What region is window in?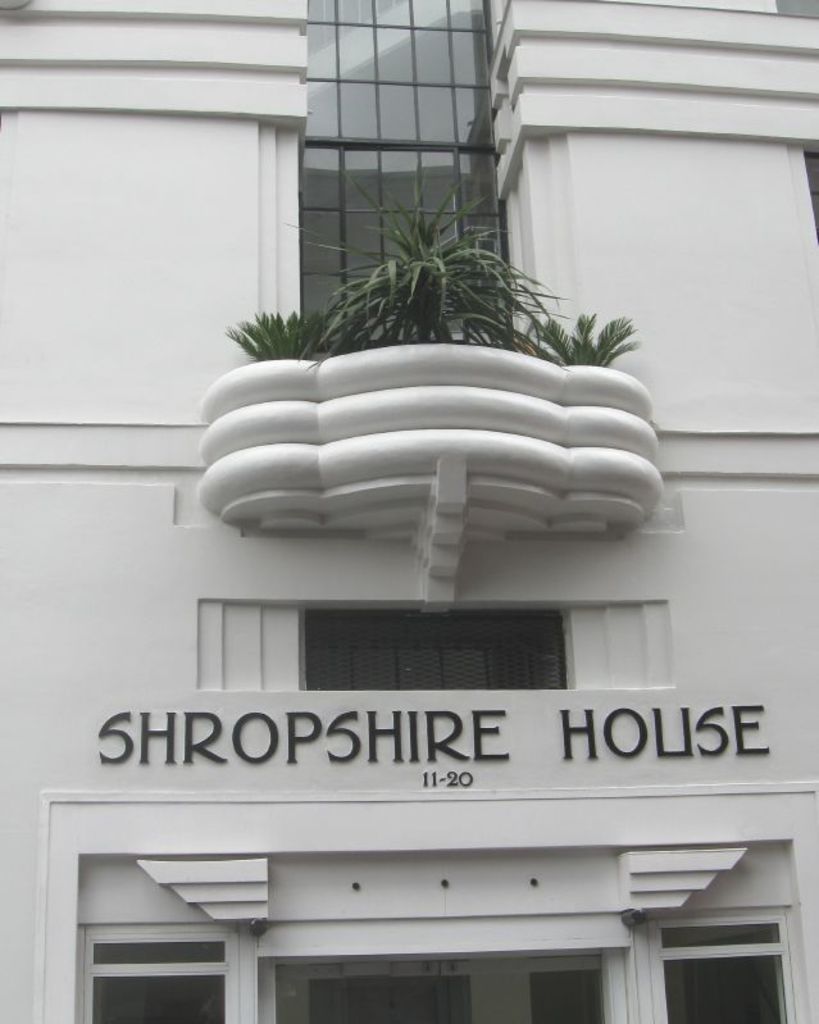
[left=652, top=933, right=801, bottom=1023].
